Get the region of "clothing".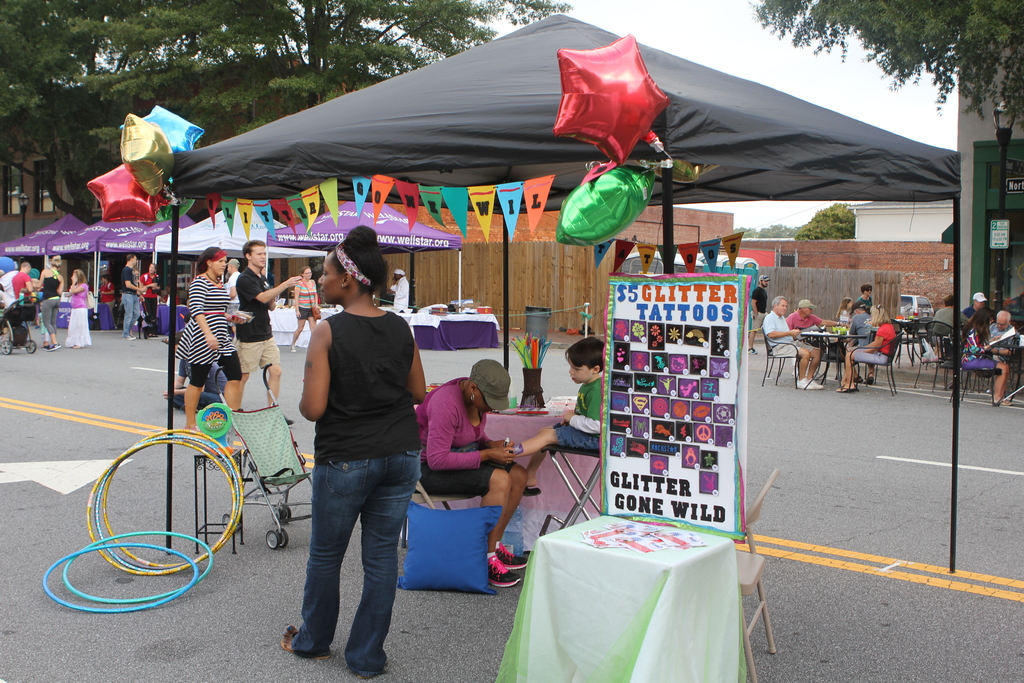
[left=40, top=266, right=61, bottom=333].
